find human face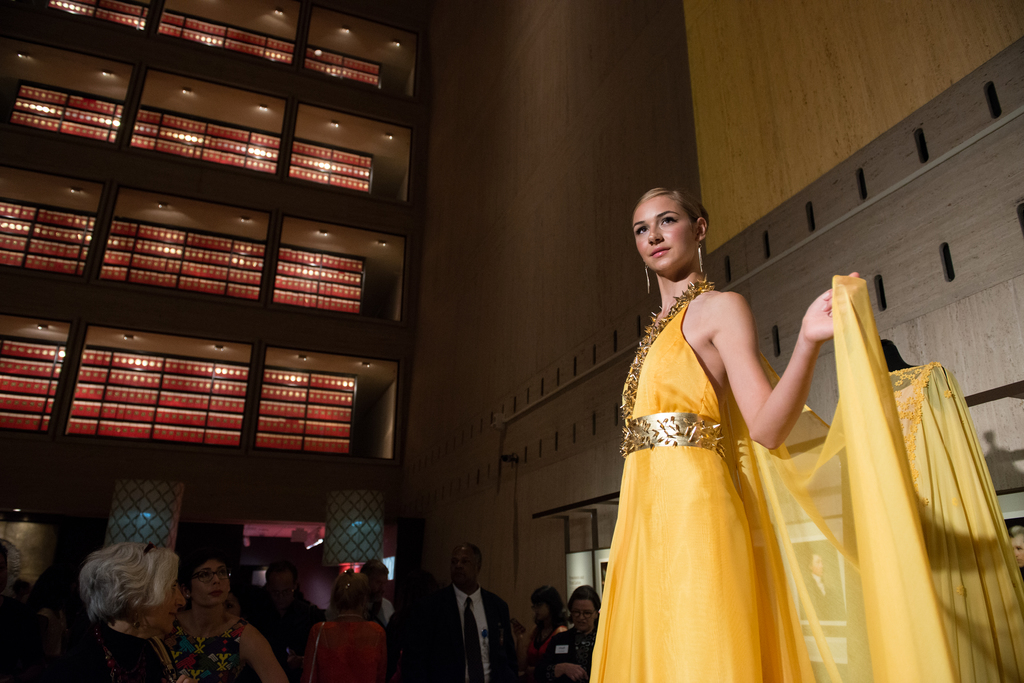
bbox=(452, 545, 477, 580)
